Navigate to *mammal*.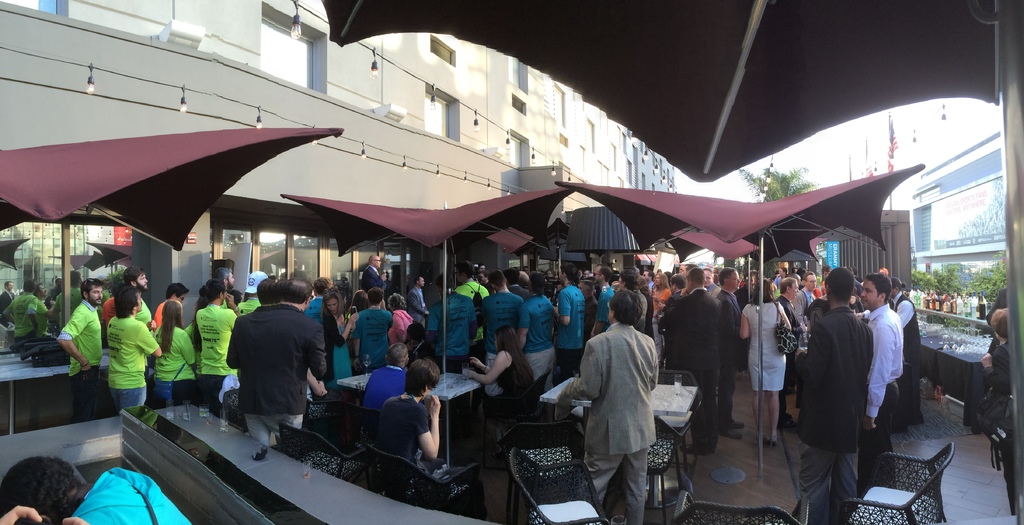
Navigation target: 212, 285, 330, 437.
